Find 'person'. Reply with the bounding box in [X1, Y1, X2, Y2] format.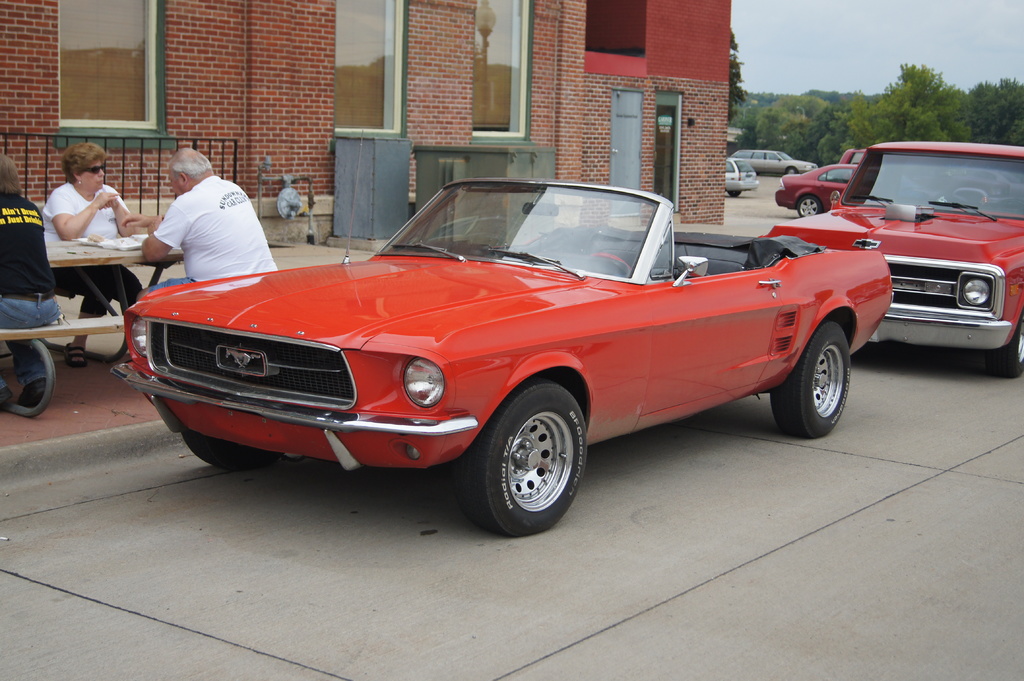
[38, 143, 147, 365].
